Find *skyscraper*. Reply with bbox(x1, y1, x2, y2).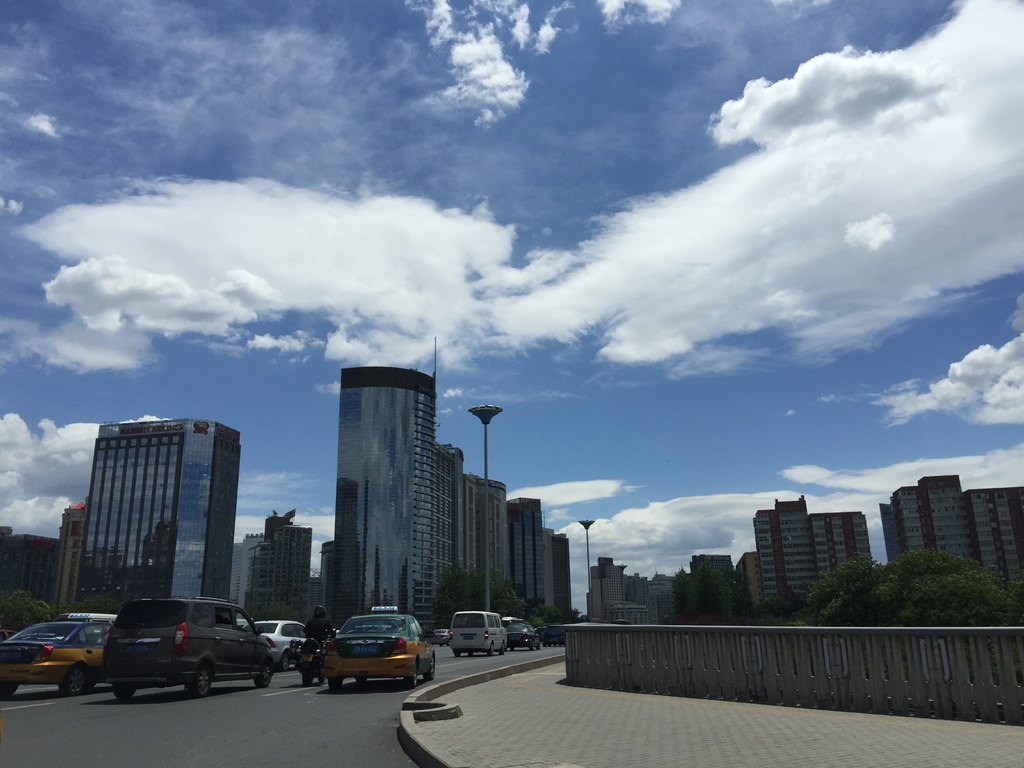
bbox(65, 421, 240, 621).
